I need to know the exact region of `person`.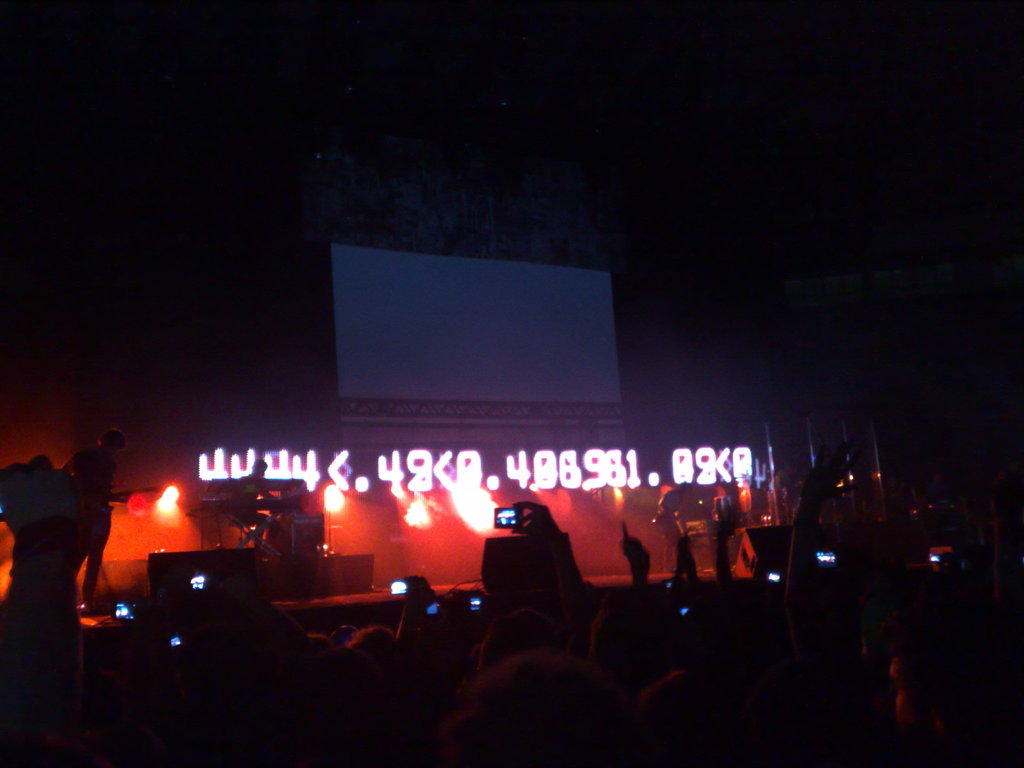
Region: 62/406/128/622.
